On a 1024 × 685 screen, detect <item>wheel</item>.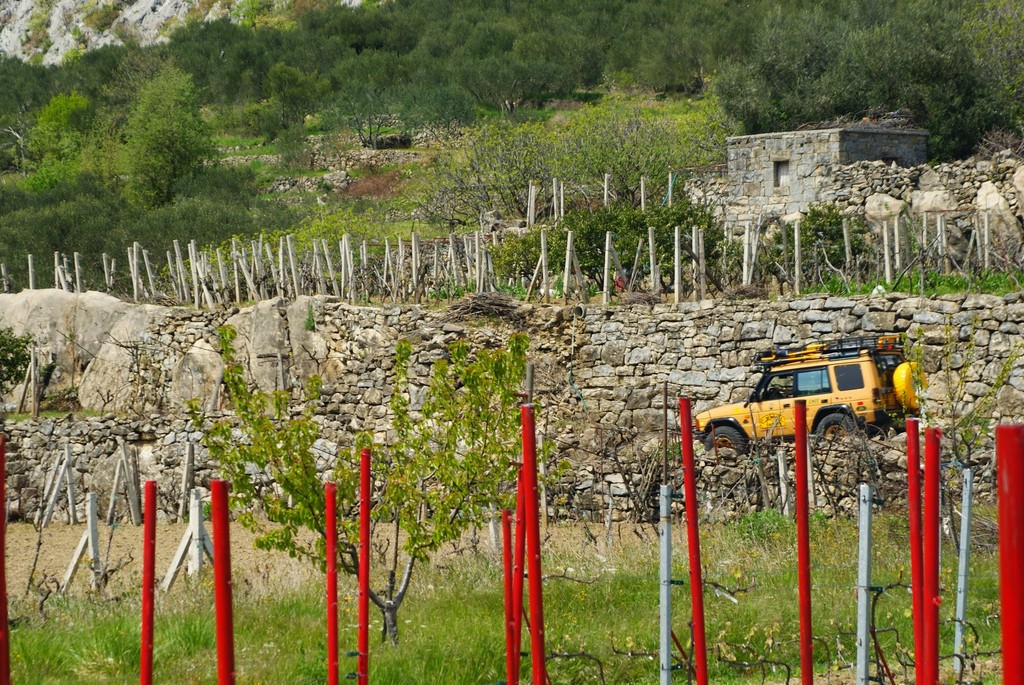
crop(817, 413, 855, 440).
